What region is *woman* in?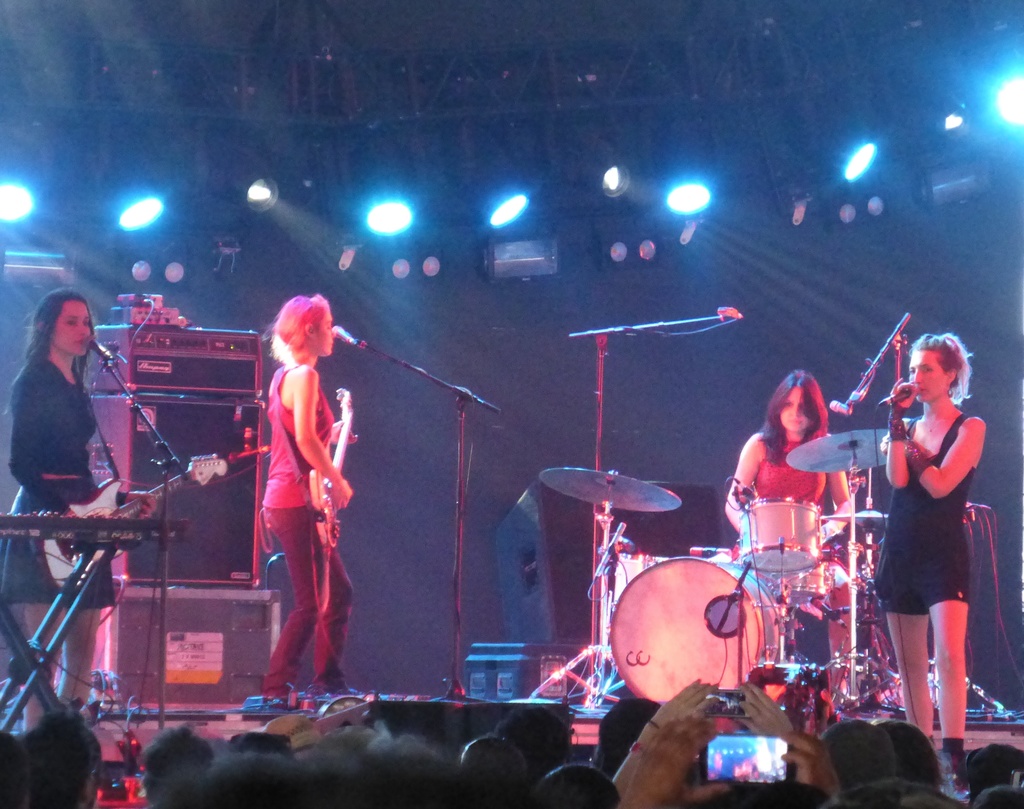
bbox(0, 290, 158, 745).
